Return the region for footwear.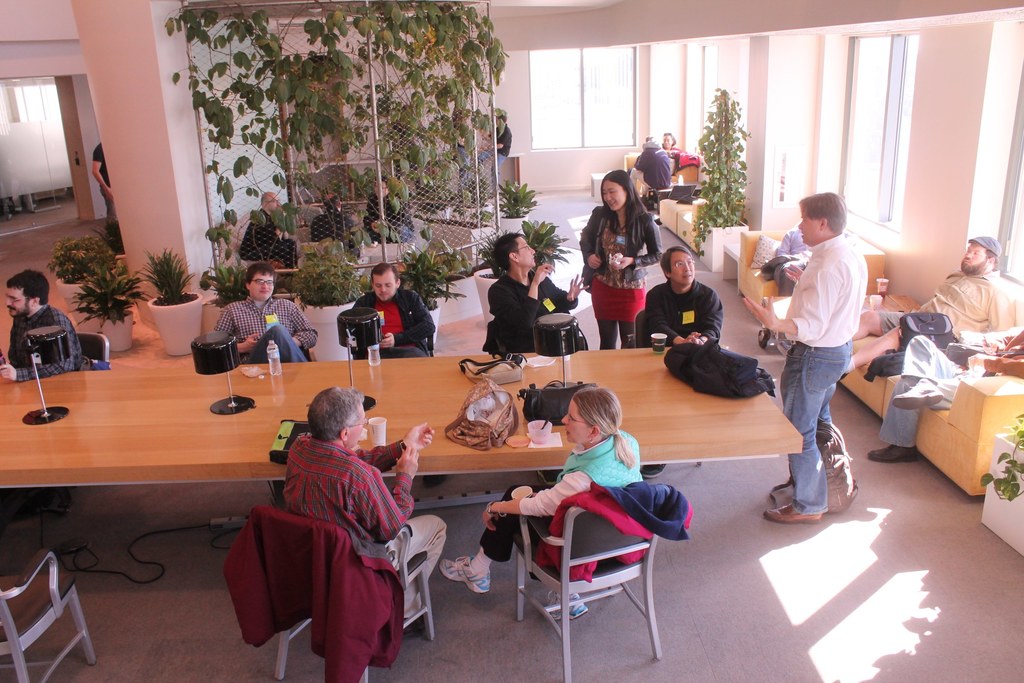
rect(891, 386, 943, 411).
